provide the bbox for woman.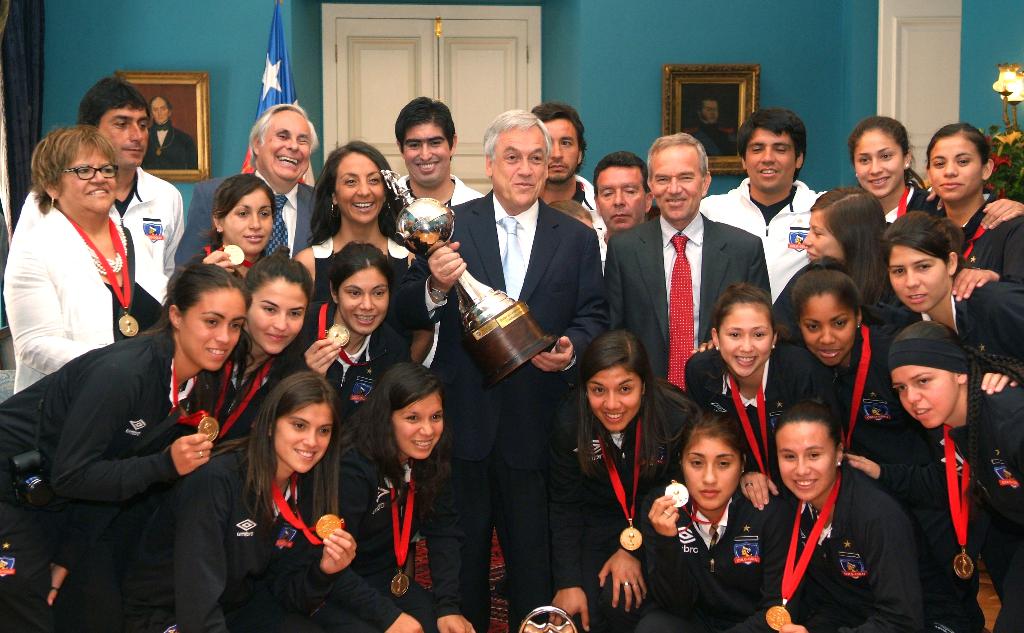
[534,331,717,630].
